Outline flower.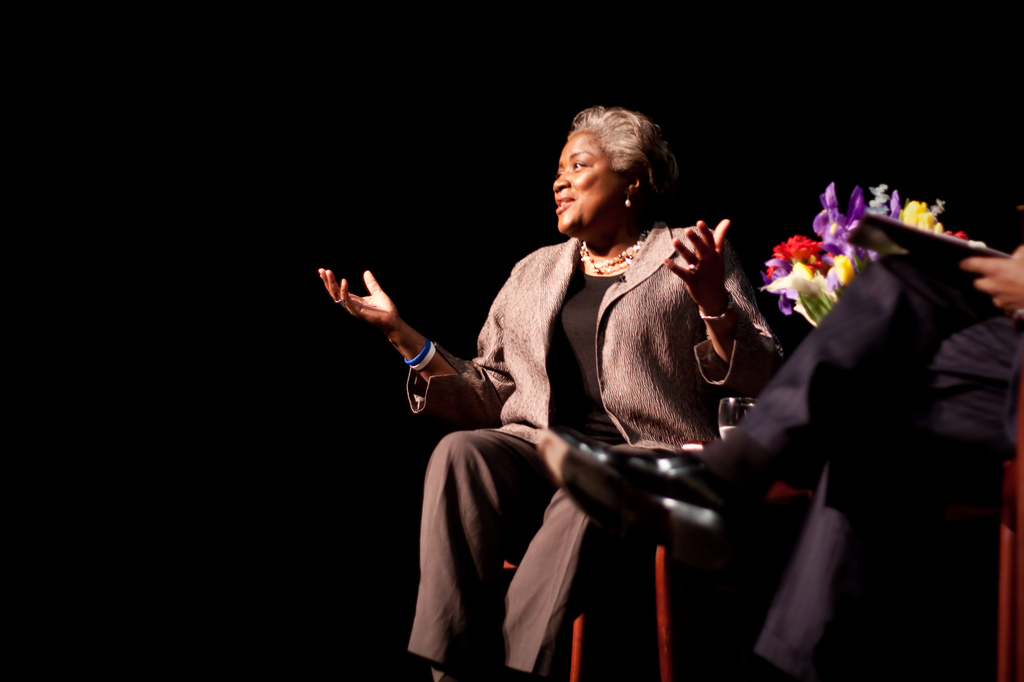
Outline: (x1=811, y1=180, x2=892, y2=258).
